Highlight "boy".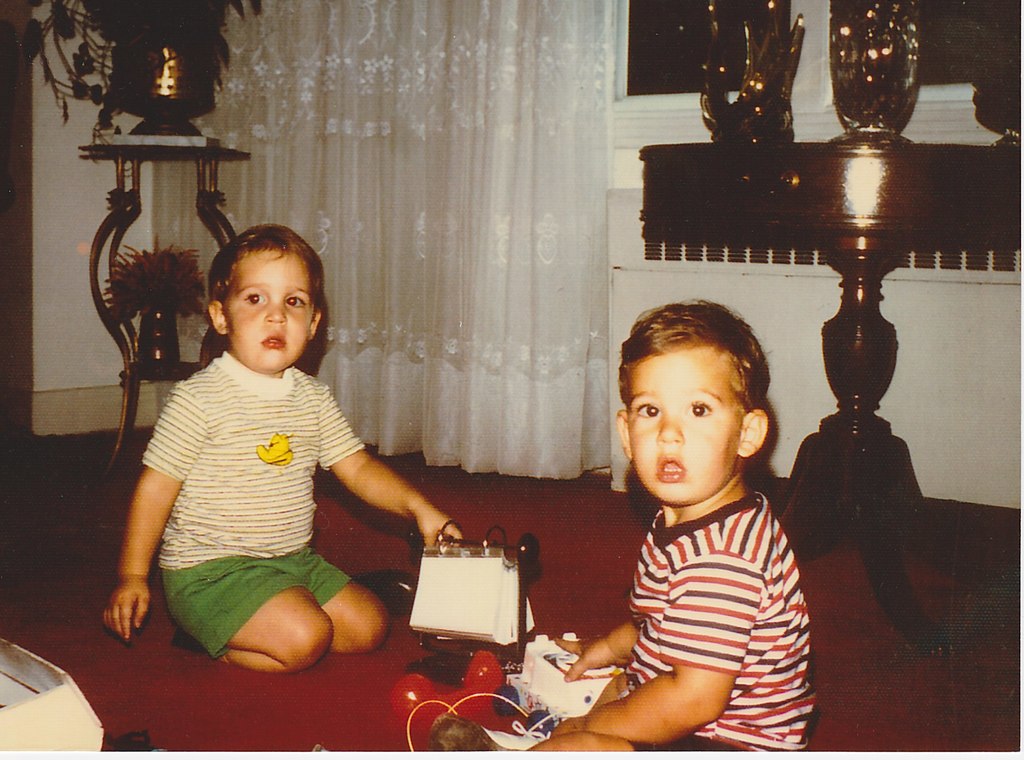
Highlighted region: (102,227,461,673).
